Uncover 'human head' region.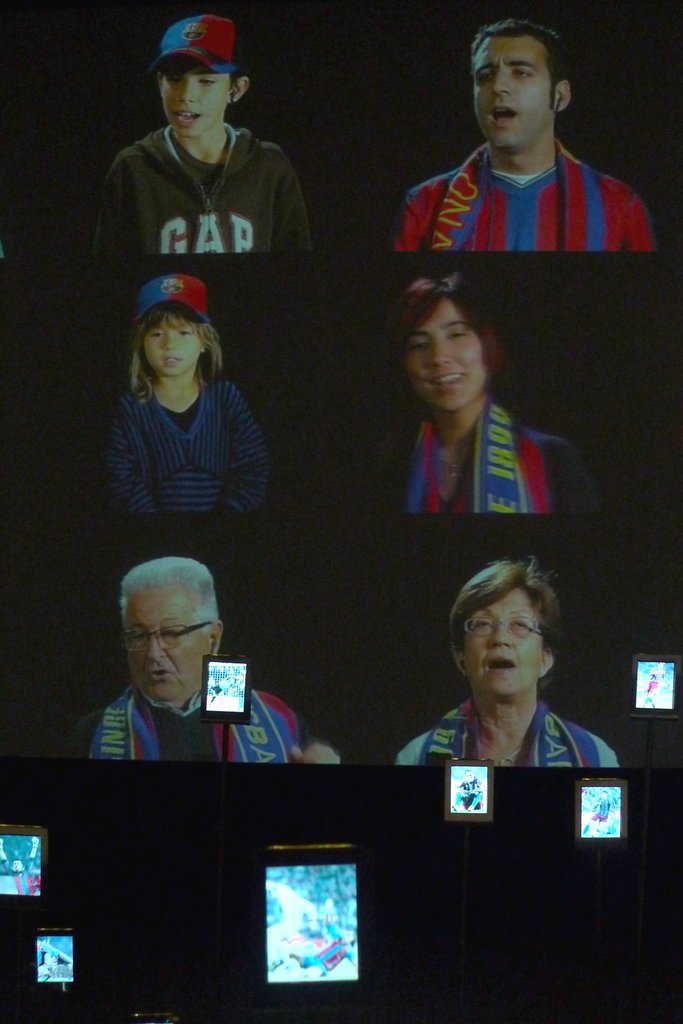
Uncovered: left=145, top=17, right=250, bottom=140.
